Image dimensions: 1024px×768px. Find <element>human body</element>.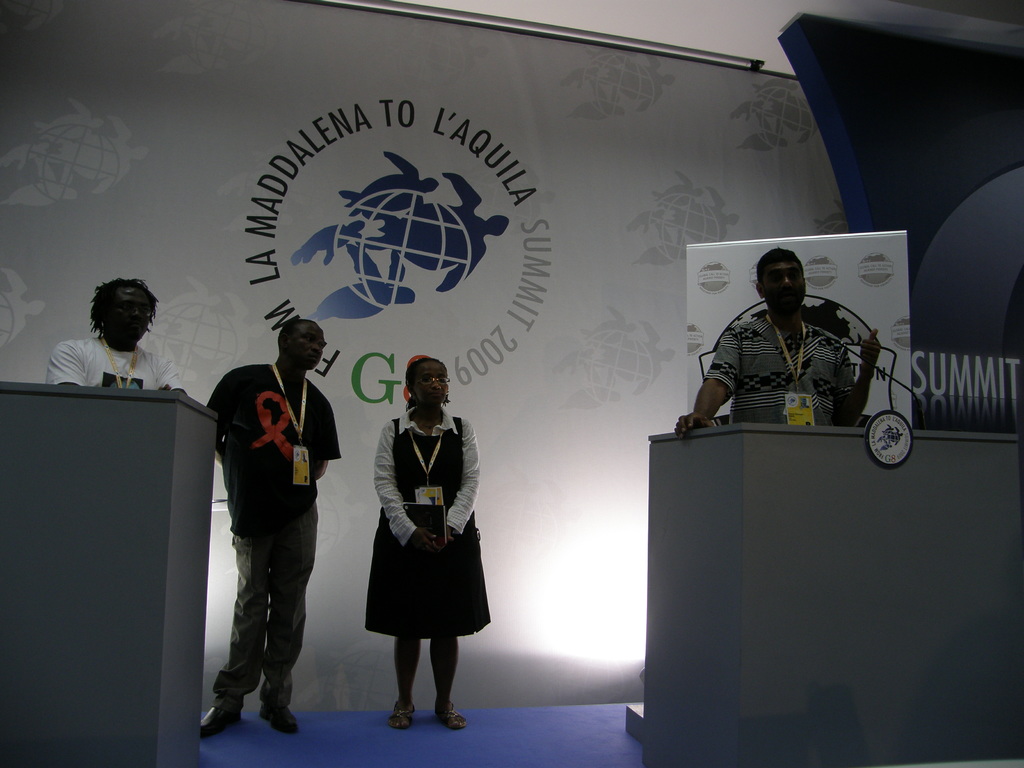
[39,329,191,396].
